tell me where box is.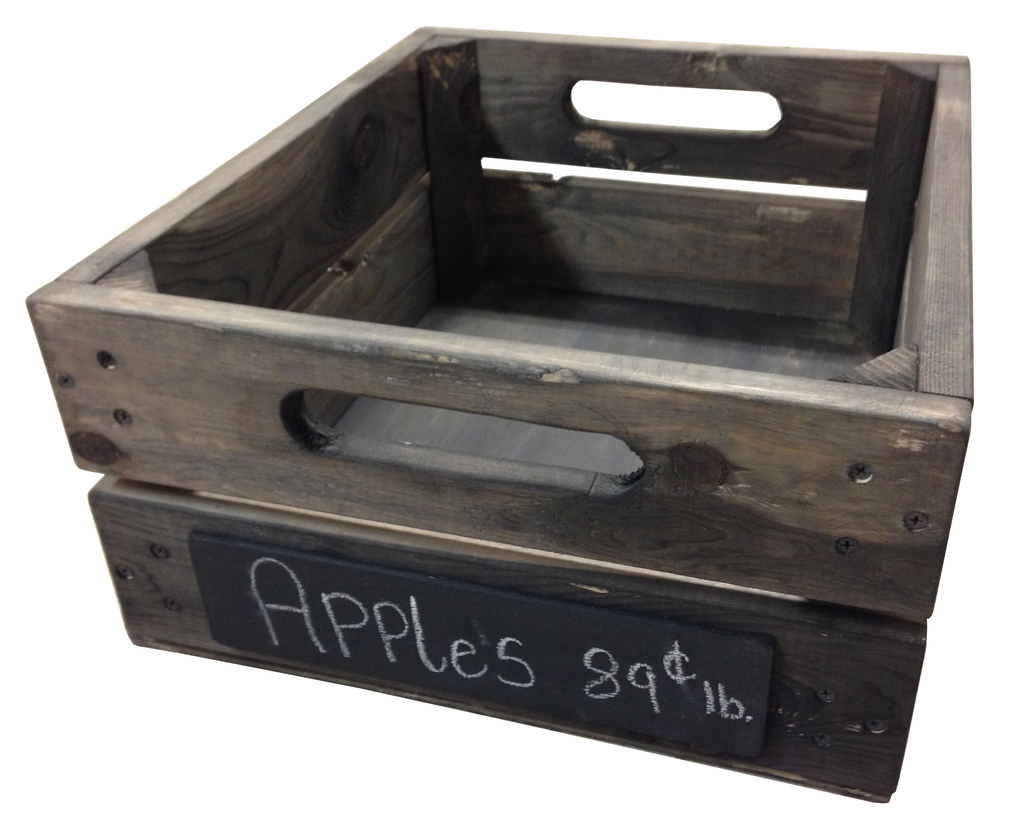
box is at BBox(79, 472, 931, 800).
